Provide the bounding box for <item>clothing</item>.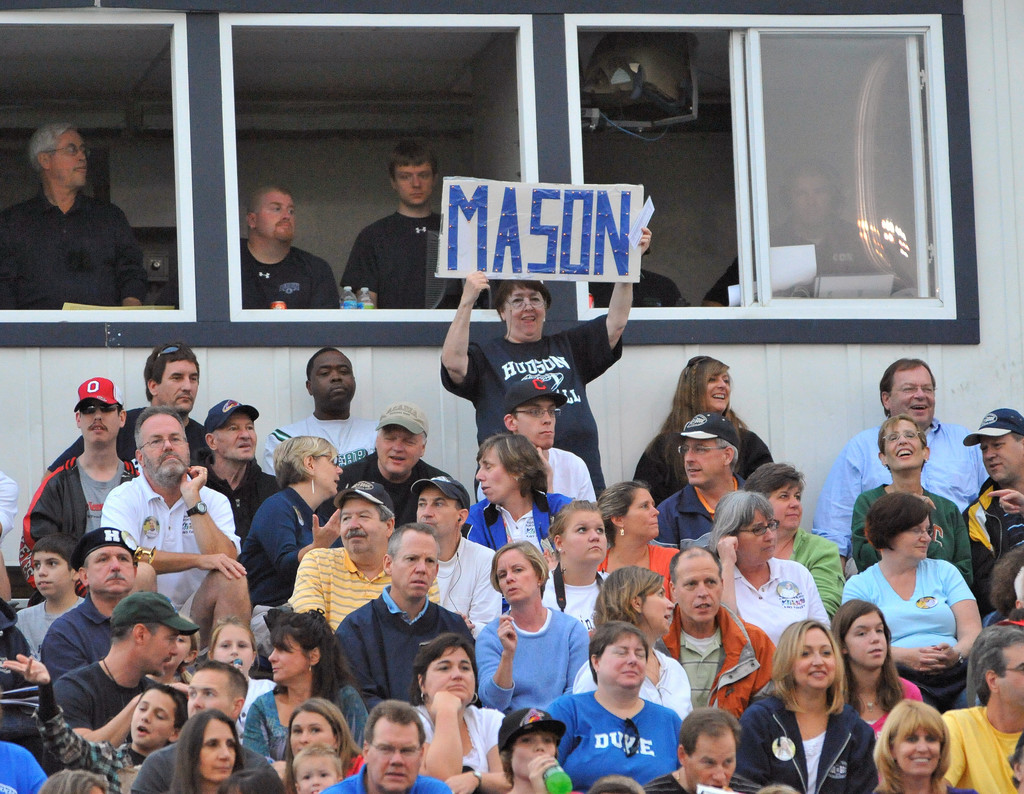
Rect(240, 234, 339, 309).
